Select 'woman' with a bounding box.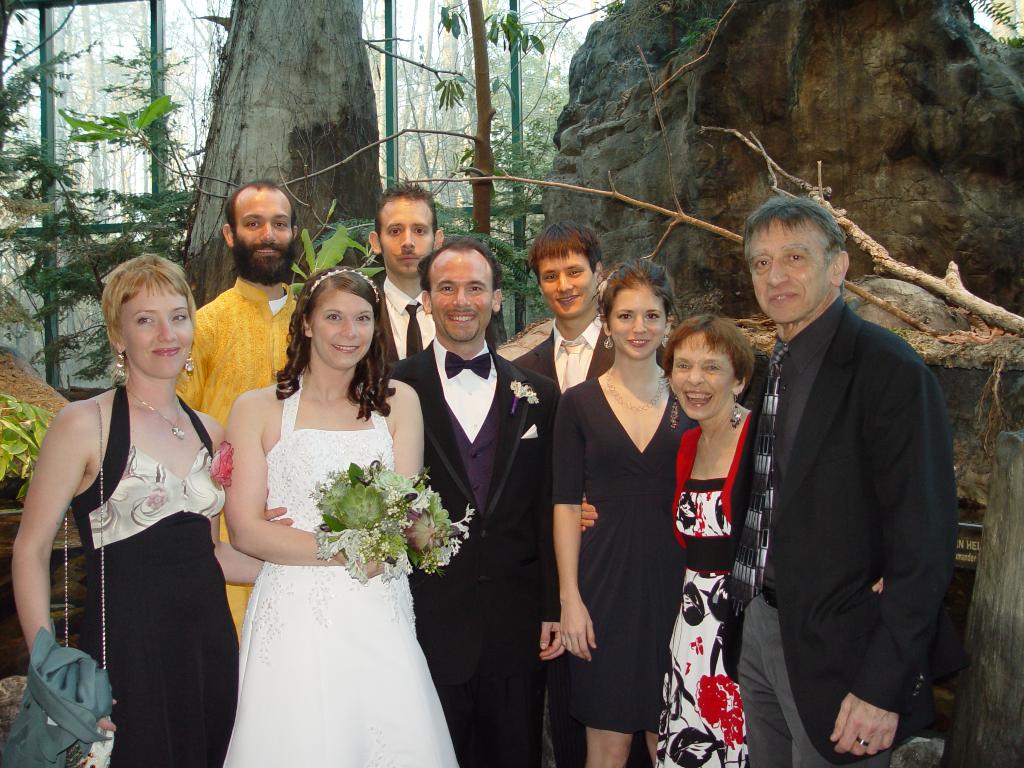
bbox(220, 262, 472, 767).
